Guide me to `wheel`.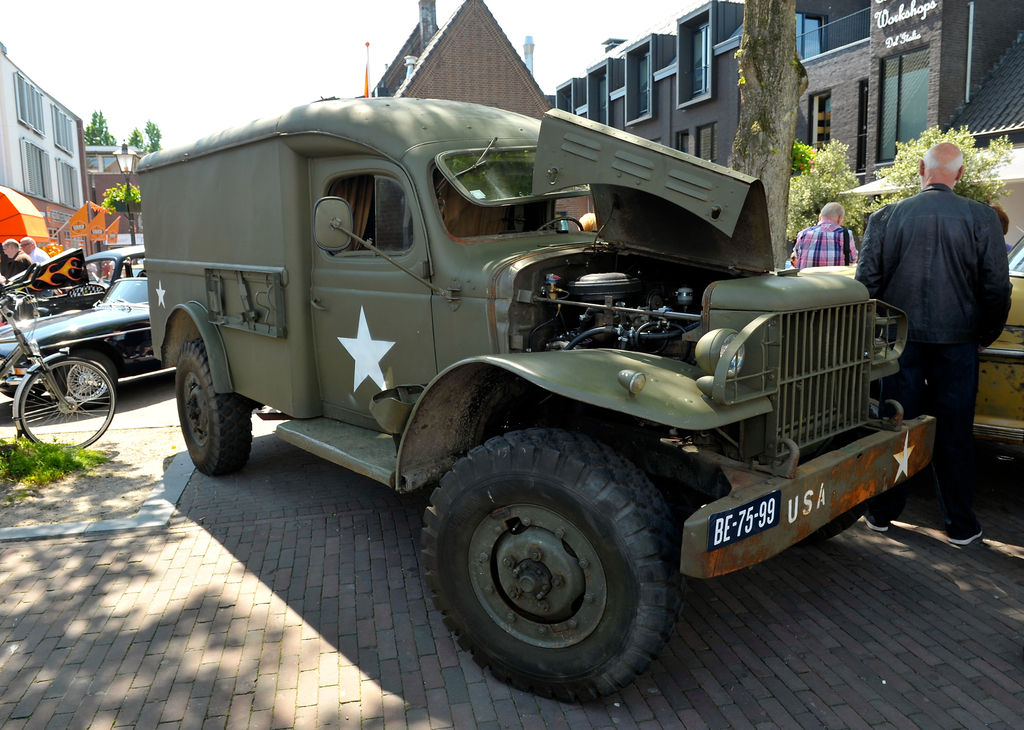
Guidance: left=534, top=217, right=586, bottom=238.
